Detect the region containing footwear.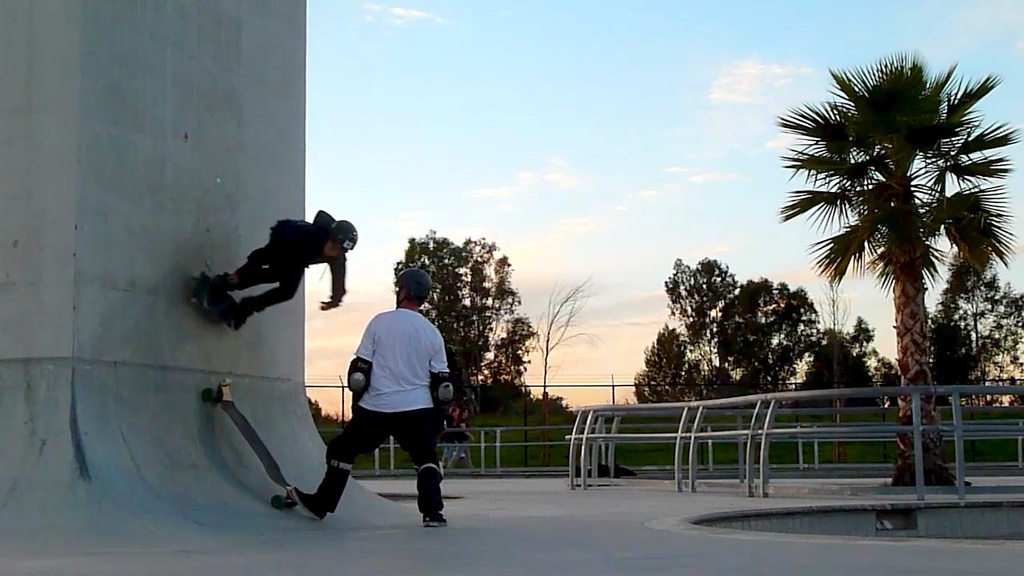
l=230, t=295, r=255, b=332.
